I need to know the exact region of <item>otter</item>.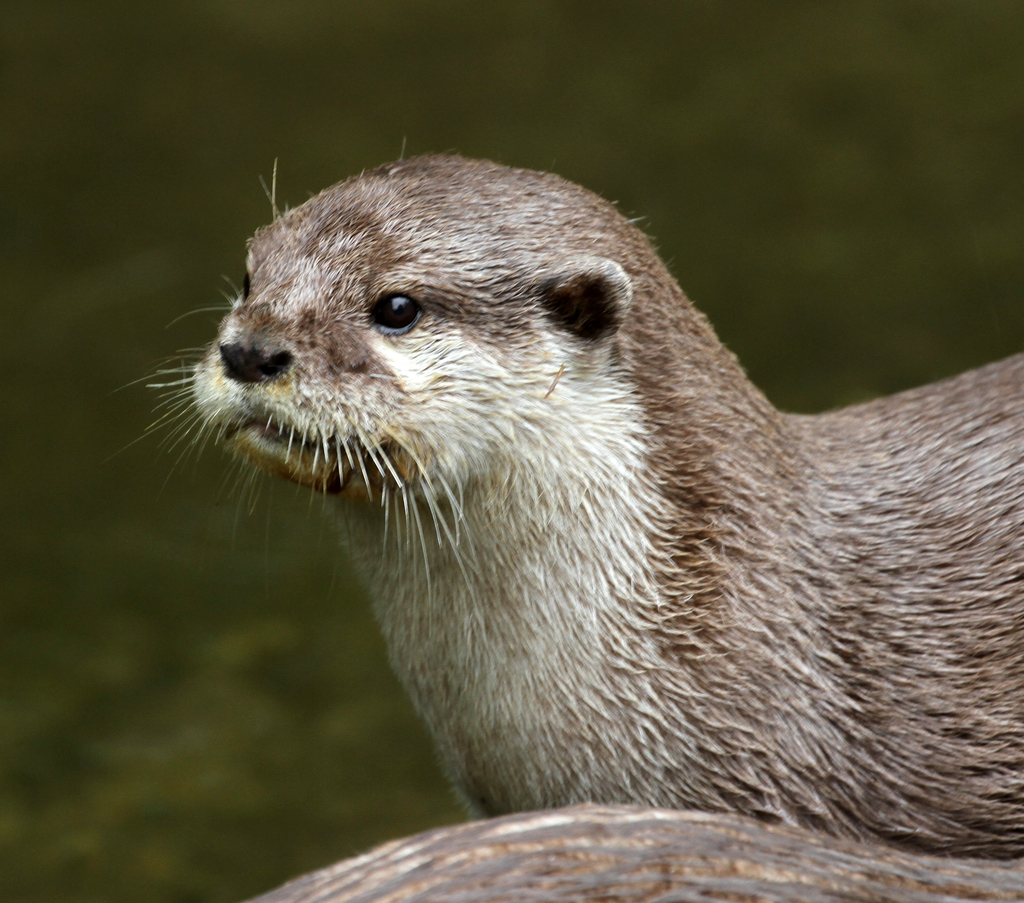
Region: x1=109 y1=136 x2=1023 y2=860.
